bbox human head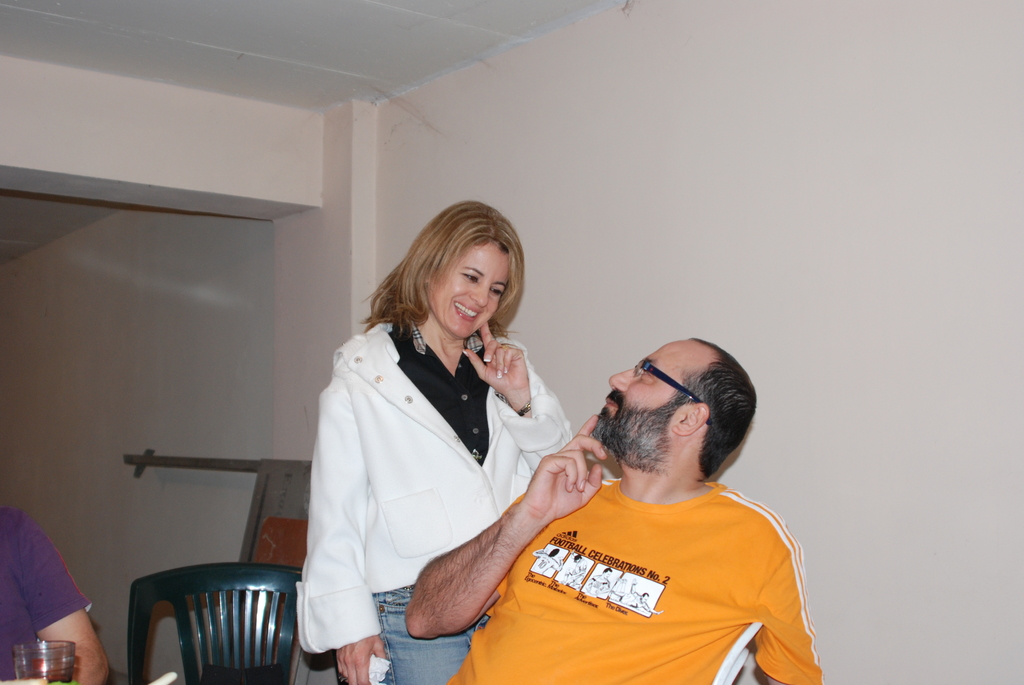
bbox=[588, 348, 764, 504]
